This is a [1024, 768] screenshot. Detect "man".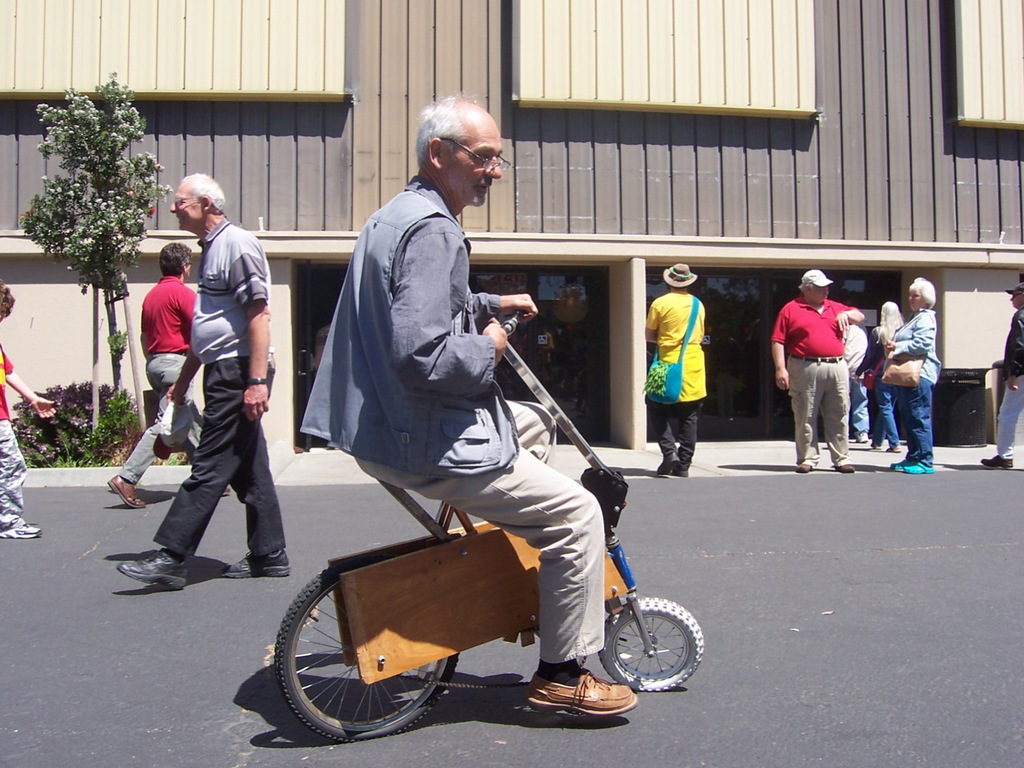
0, 280, 56, 538.
